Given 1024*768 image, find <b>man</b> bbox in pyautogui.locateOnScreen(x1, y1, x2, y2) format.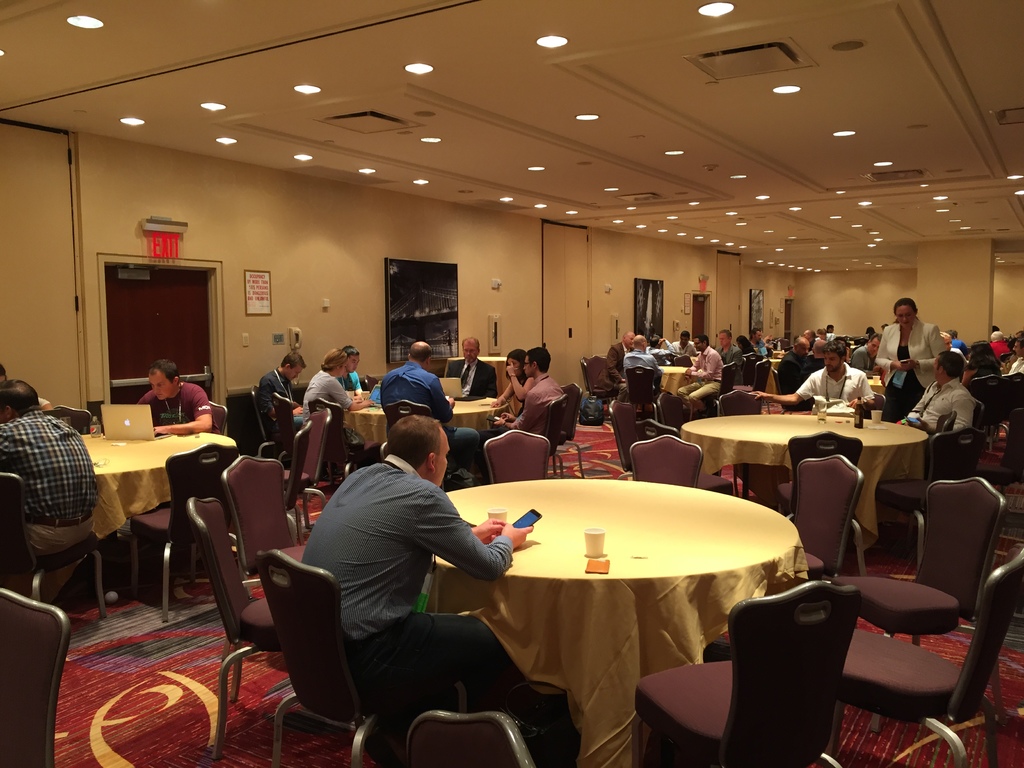
pyautogui.locateOnScreen(746, 344, 879, 418).
